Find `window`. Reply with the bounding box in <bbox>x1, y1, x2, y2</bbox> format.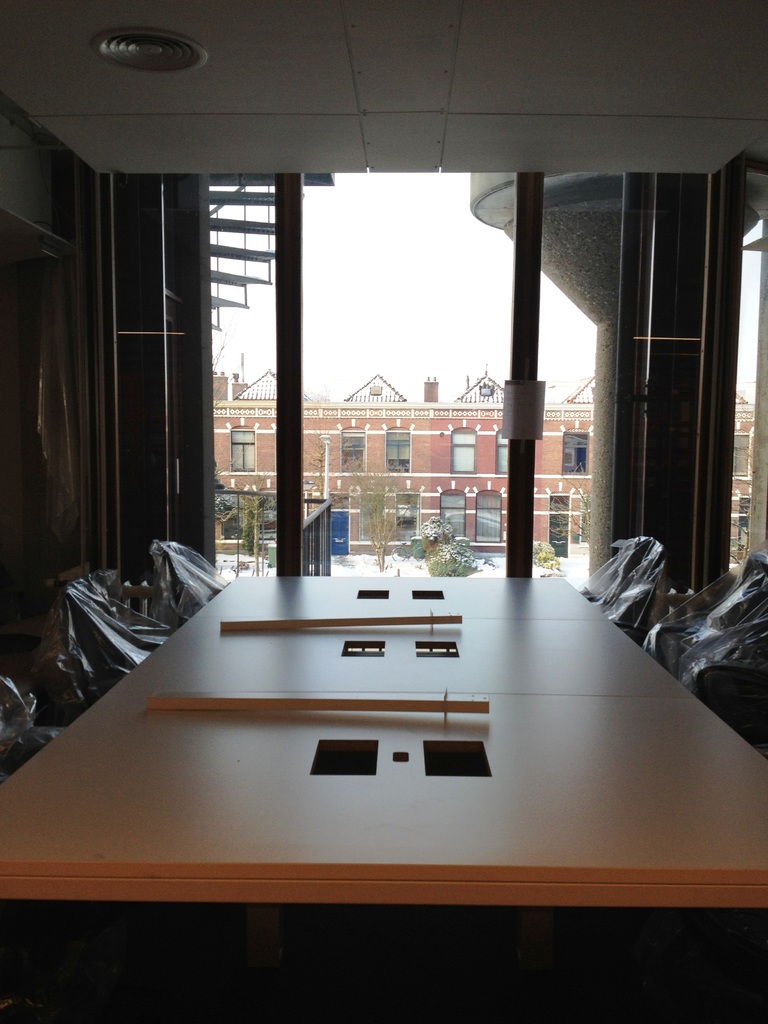
<bbox>548, 495, 570, 557</bbox>.
